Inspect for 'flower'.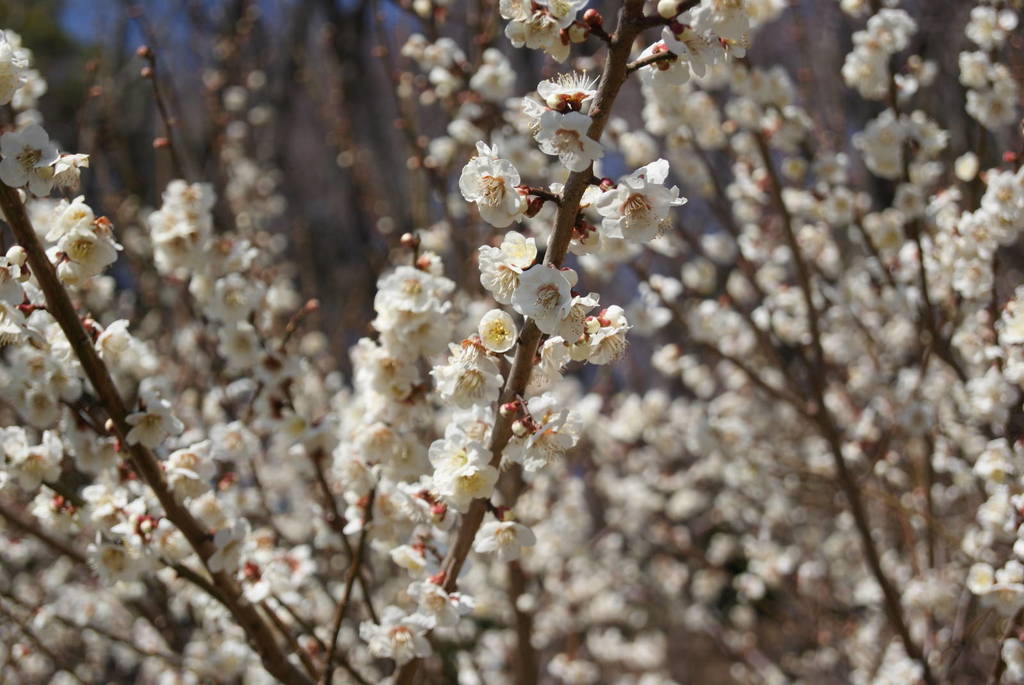
Inspection: {"left": 456, "top": 135, "right": 536, "bottom": 217}.
